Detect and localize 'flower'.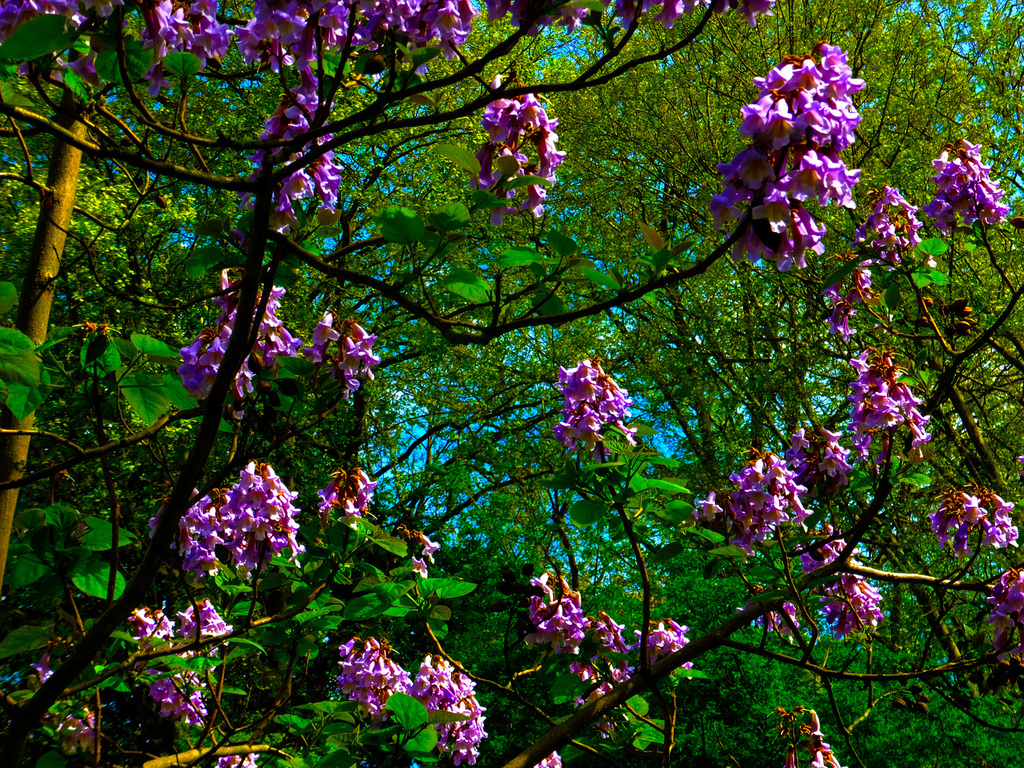
Localized at left=531, top=749, right=562, bottom=767.
